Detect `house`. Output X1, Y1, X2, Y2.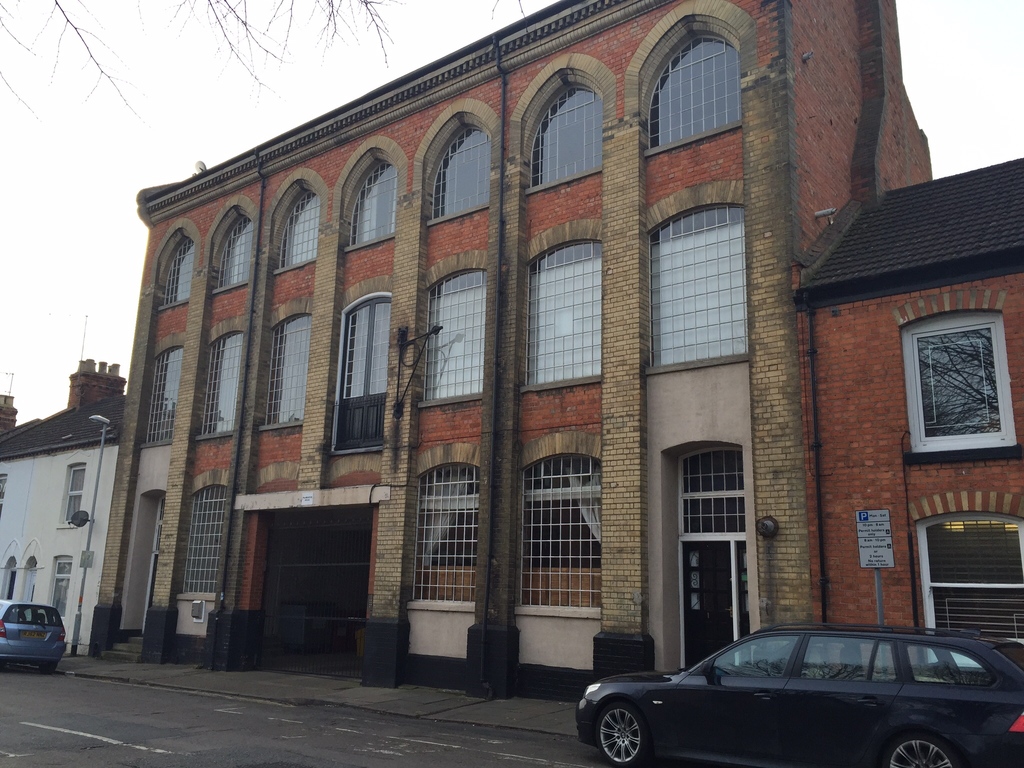
0, 317, 127, 657.
